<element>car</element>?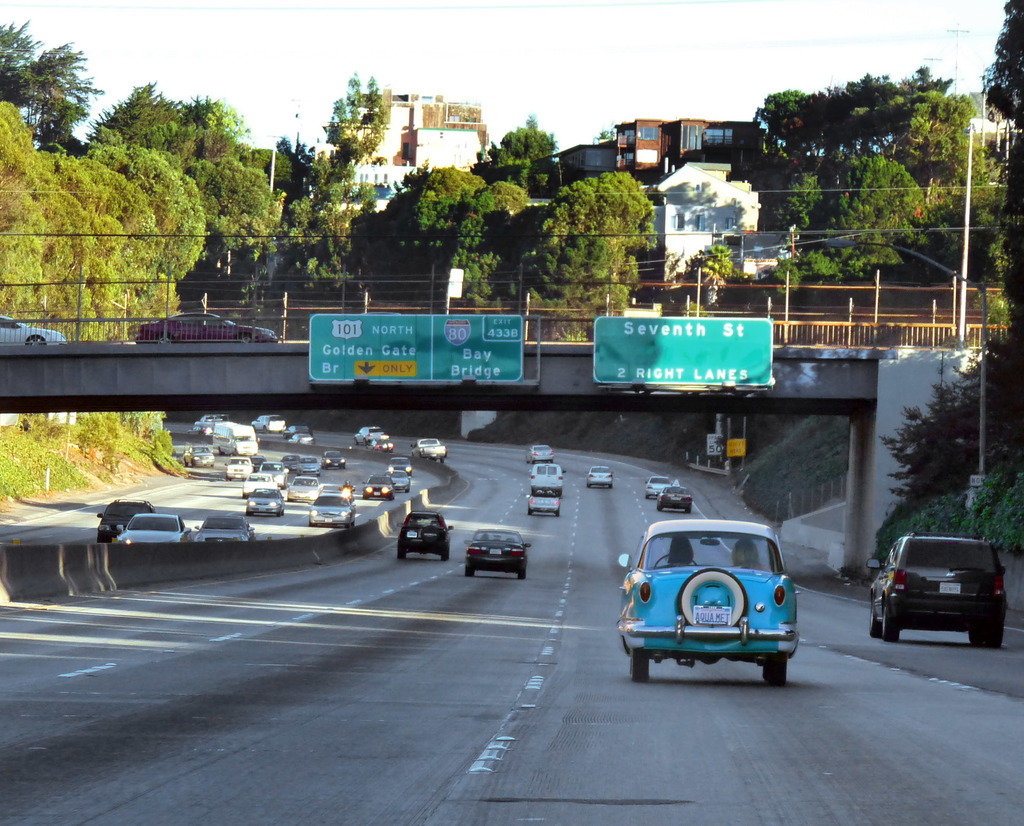
<box>408,438,448,462</box>
